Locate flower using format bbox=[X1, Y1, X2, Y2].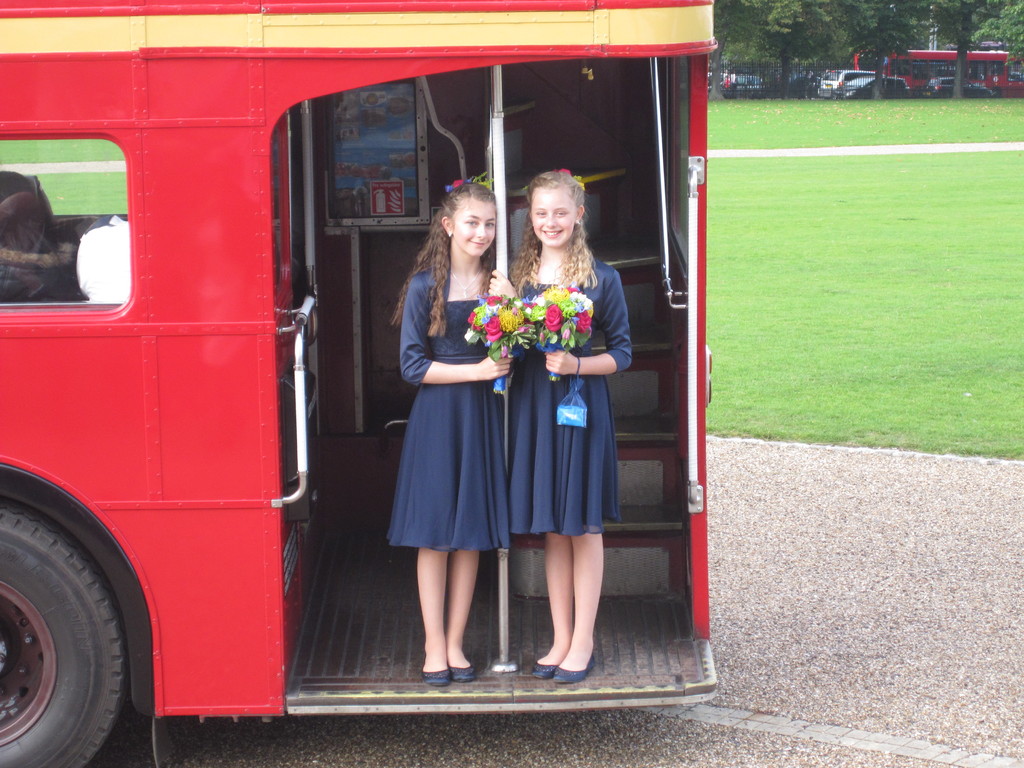
bbox=[524, 280, 588, 347].
